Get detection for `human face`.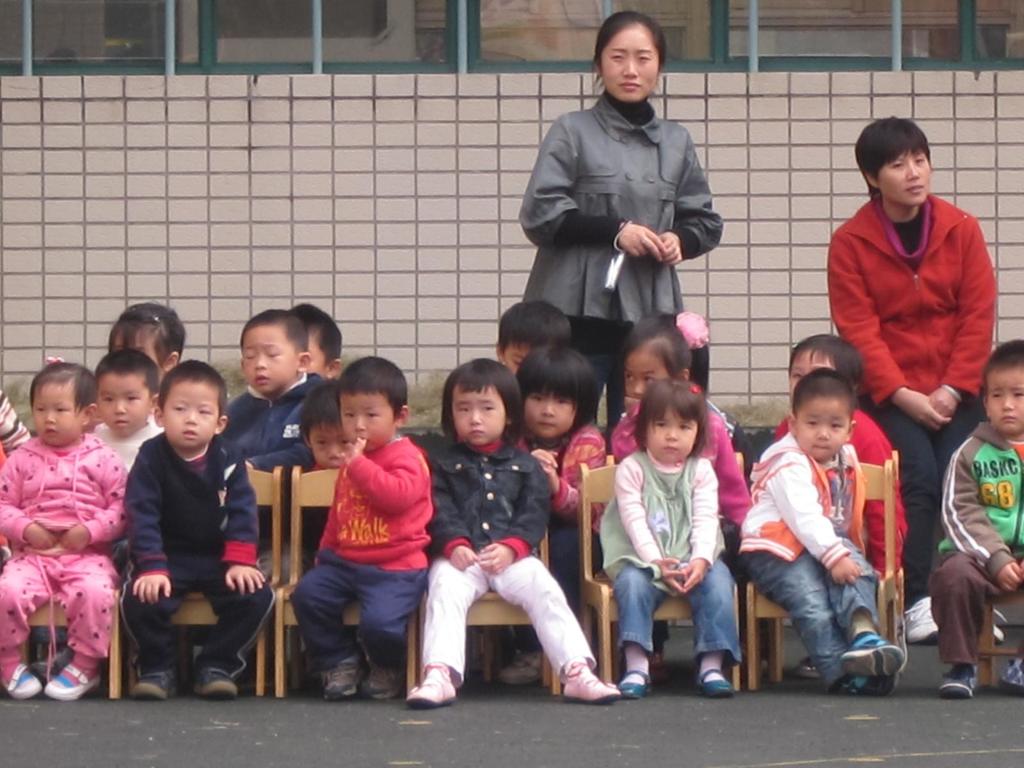
Detection: <region>346, 389, 387, 440</region>.
